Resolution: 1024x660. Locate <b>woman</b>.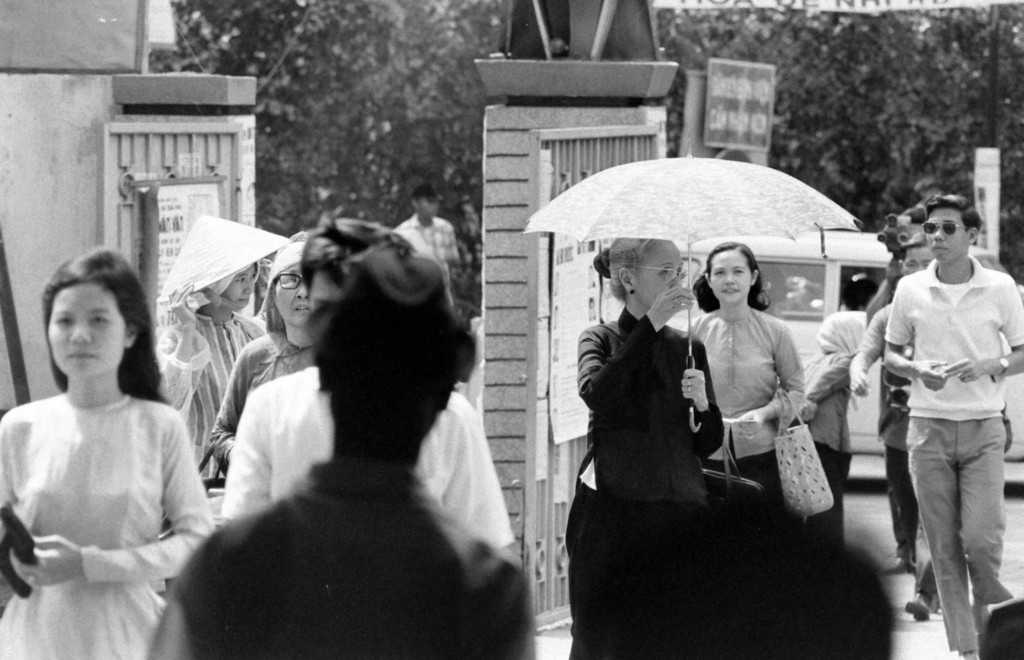
{"x1": 560, "y1": 231, "x2": 723, "y2": 659}.
